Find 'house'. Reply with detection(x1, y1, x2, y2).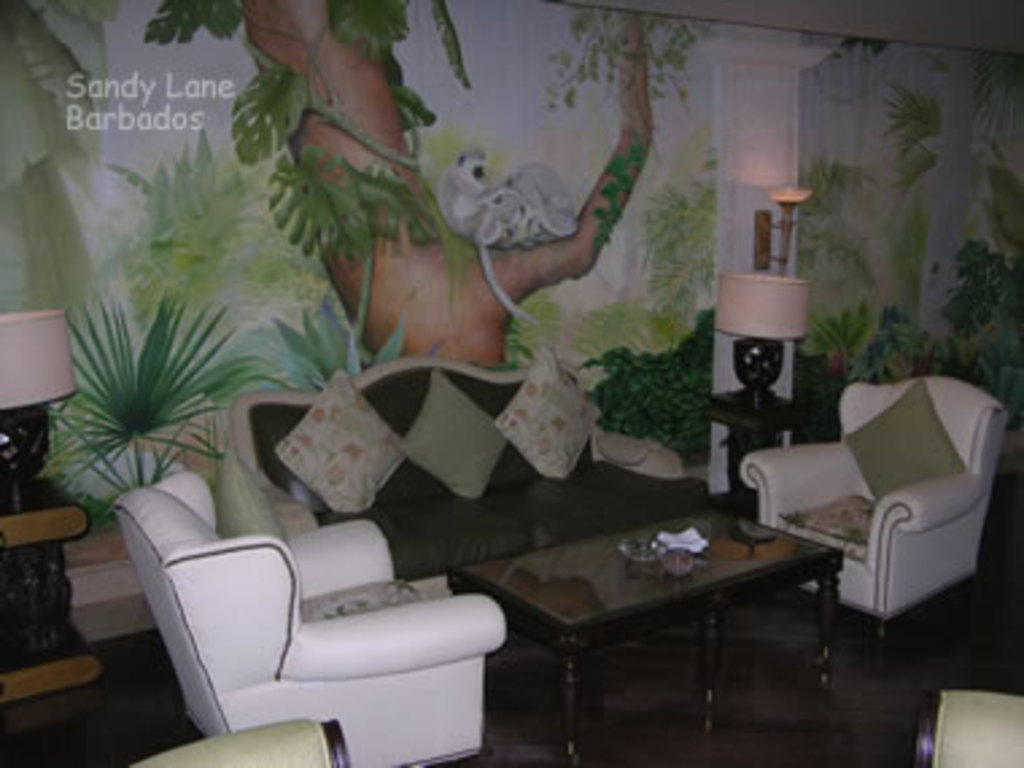
detection(0, 0, 1021, 765).
